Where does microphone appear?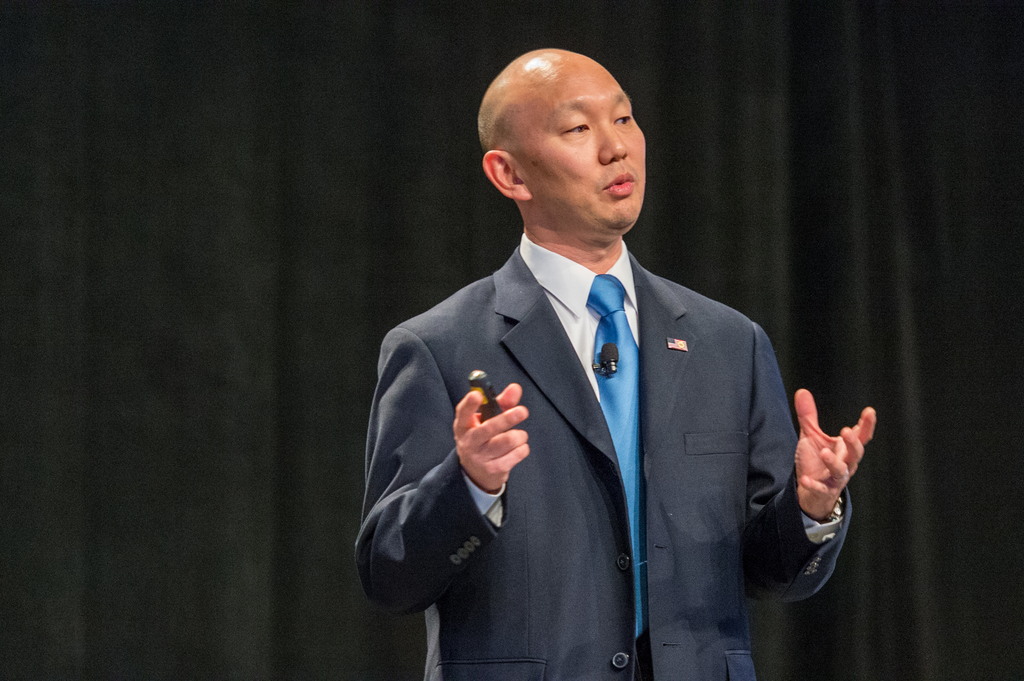
Appears at rect(602, 342, 619, 371).
